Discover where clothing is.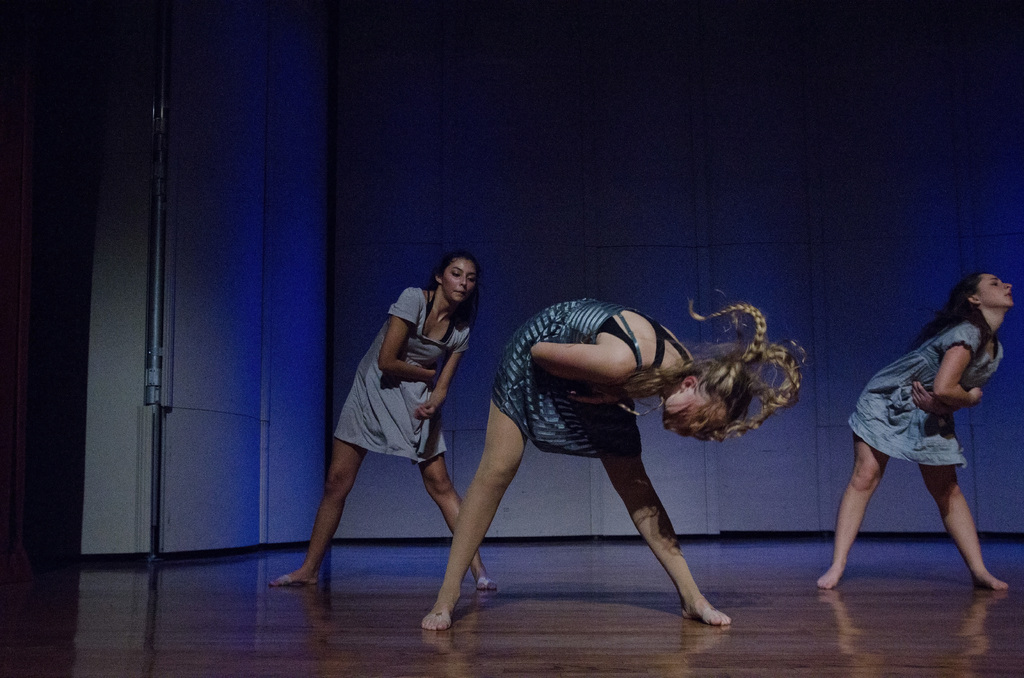
Discovered at rect(489, 296, 692, 459).
